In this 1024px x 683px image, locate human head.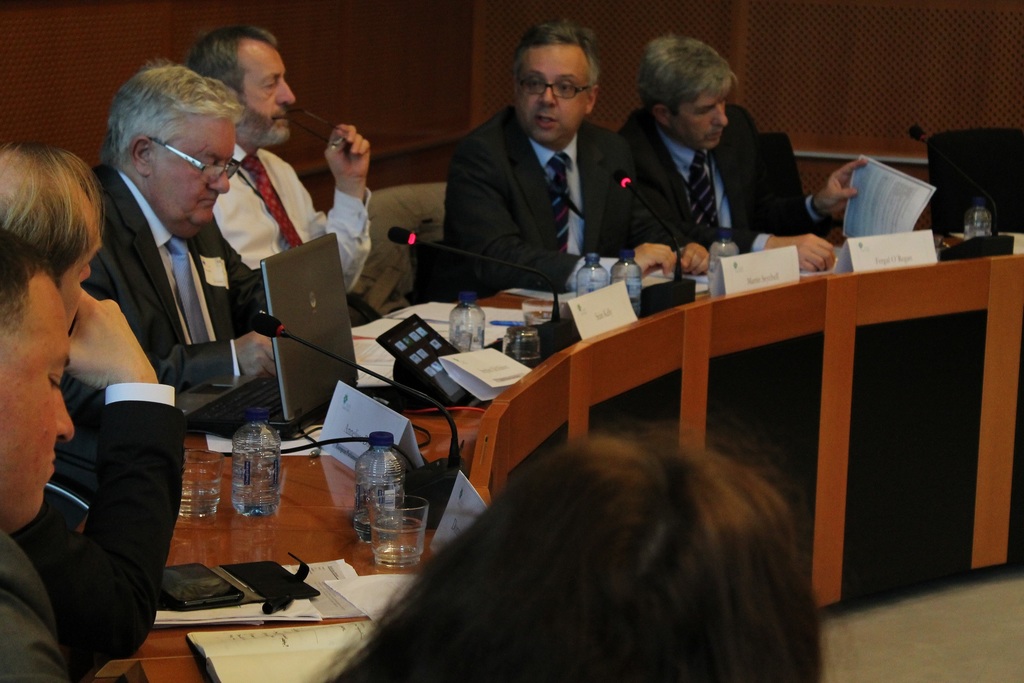
Bounding box: bbox=(0, 143, 108, 334).
